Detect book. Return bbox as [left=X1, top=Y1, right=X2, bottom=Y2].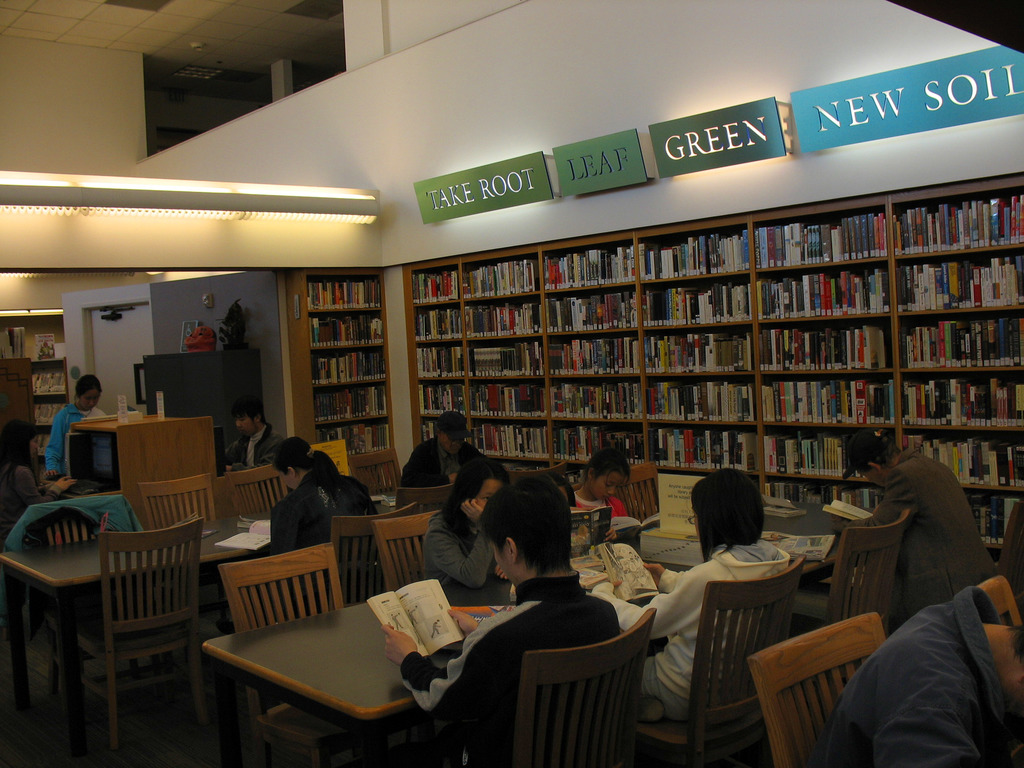
[left=35, top=431, right=50, bottom=458].
